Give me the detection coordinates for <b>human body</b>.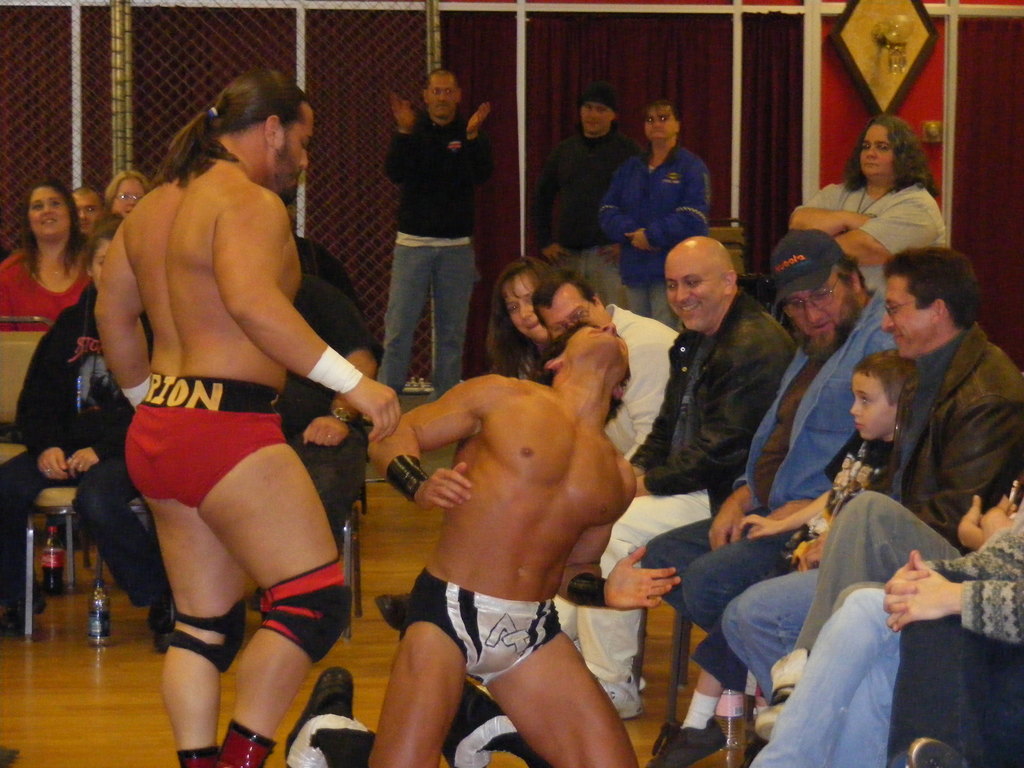
bbox=[292, 198, 366, 306].
